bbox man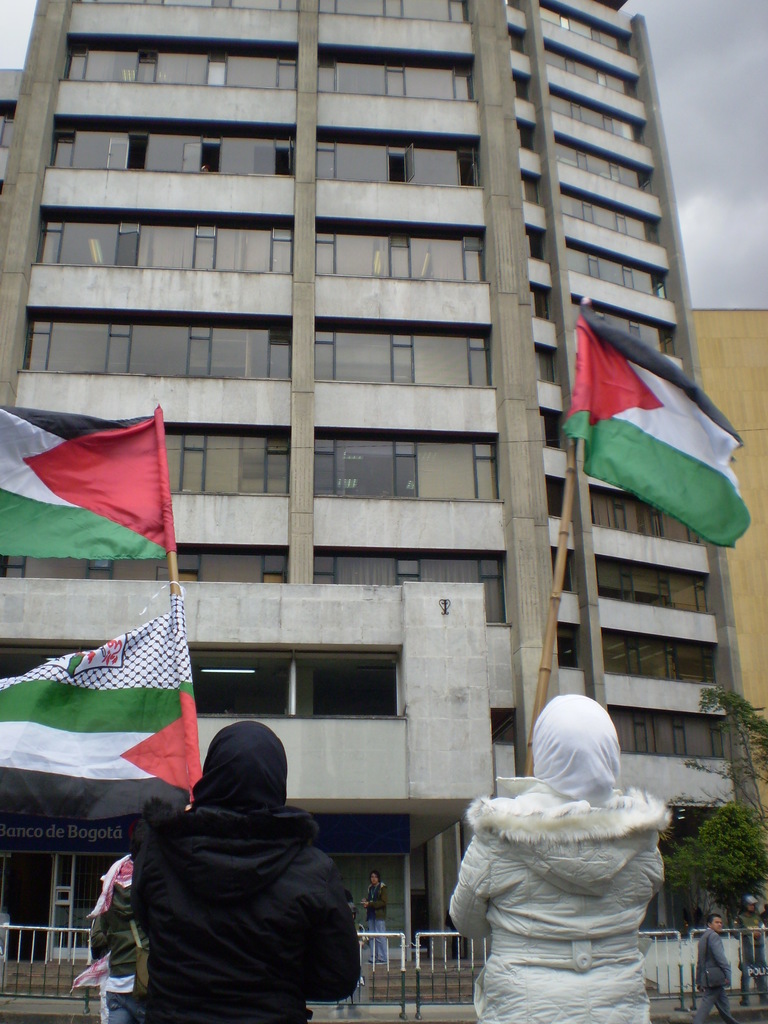
(358, 865, 390, 966)
